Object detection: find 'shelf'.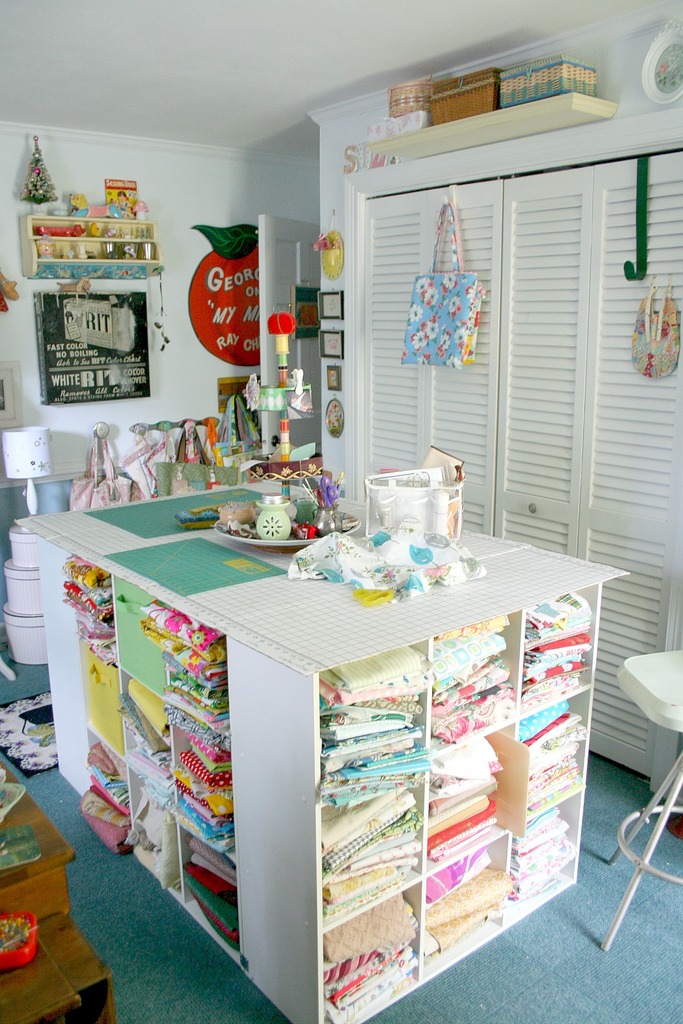
rect(57, 712, 132, 844).
